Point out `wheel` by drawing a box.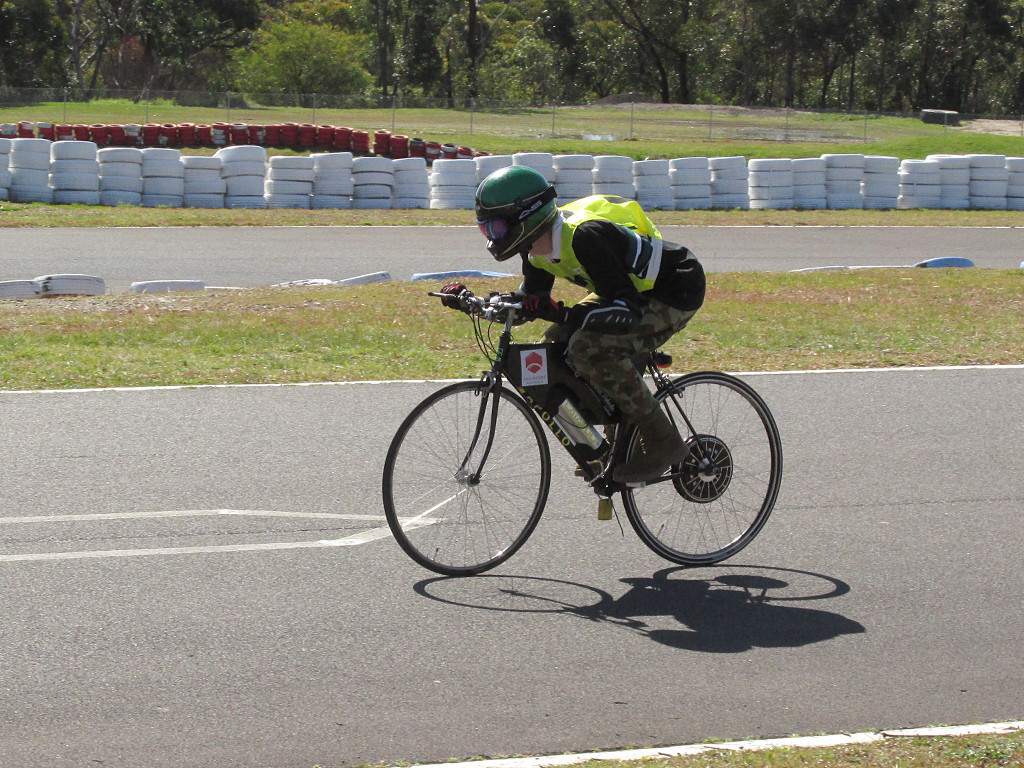
l=384, t=381, r=552, b=577.
